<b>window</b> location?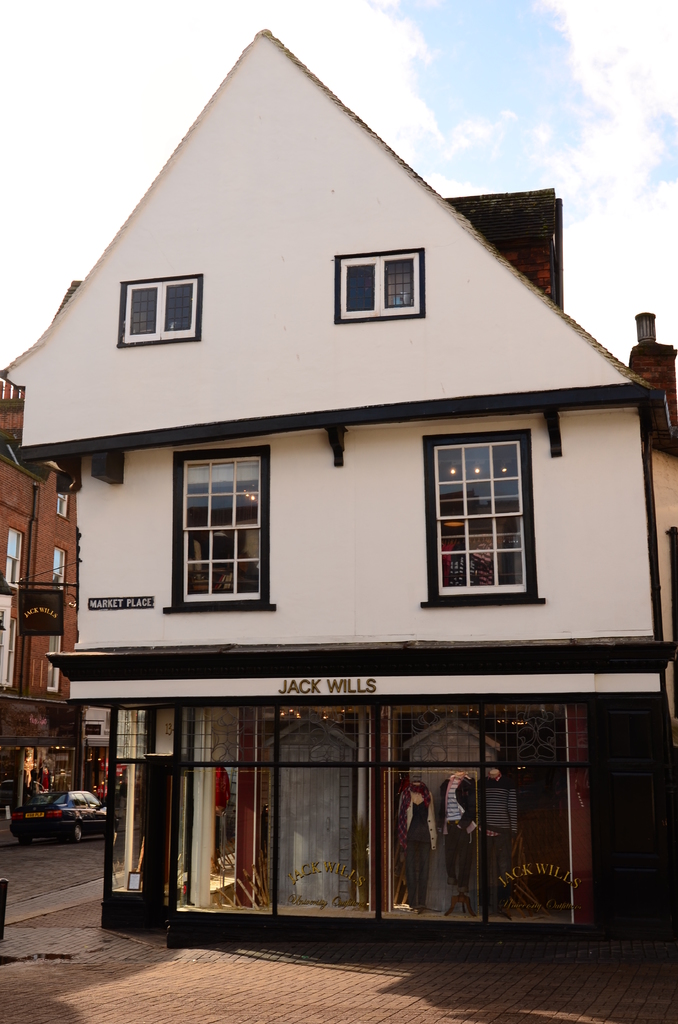
detection(174, 448, 270, 602)
